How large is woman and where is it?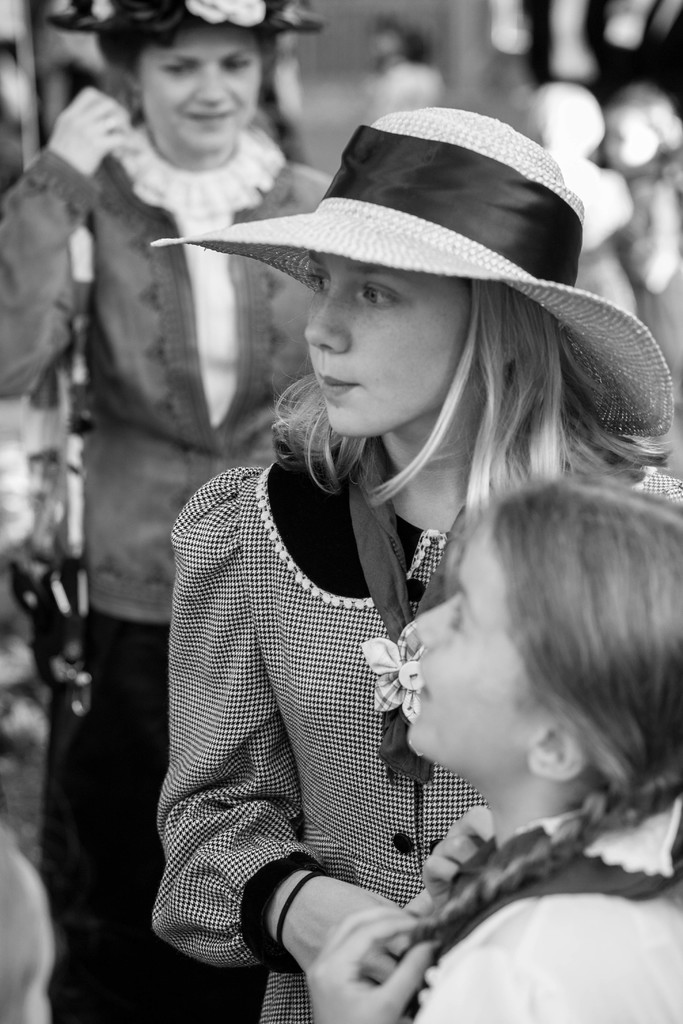
Bounding box: locate(147, 102, 682, 1023).
